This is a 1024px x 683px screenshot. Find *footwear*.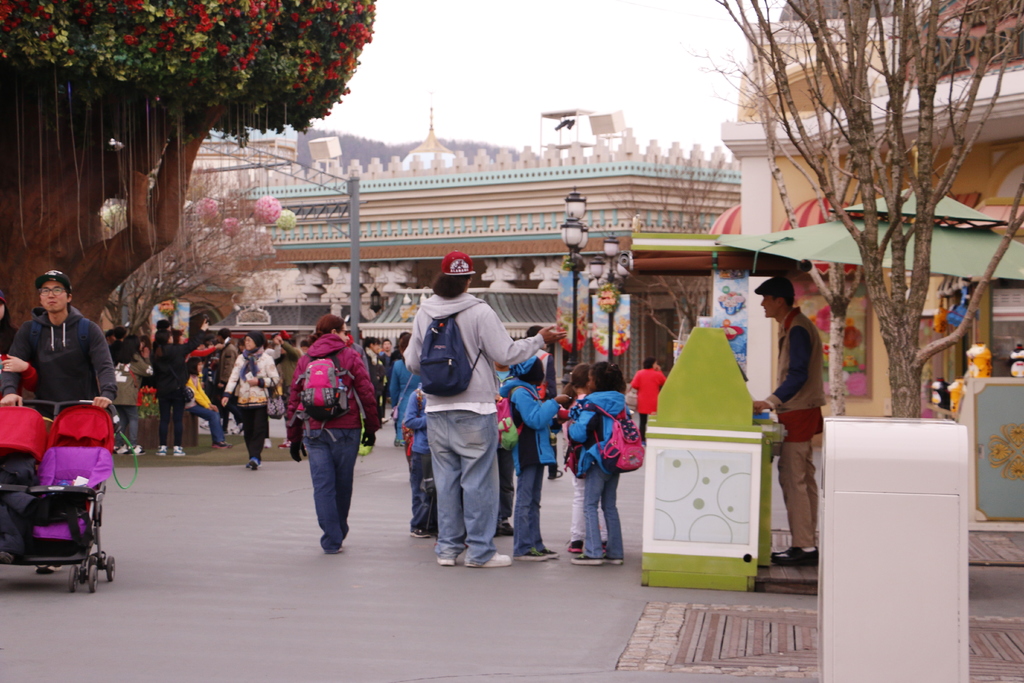
Bounding box: <bbox>153, 444, 168, 454</bbox>.
